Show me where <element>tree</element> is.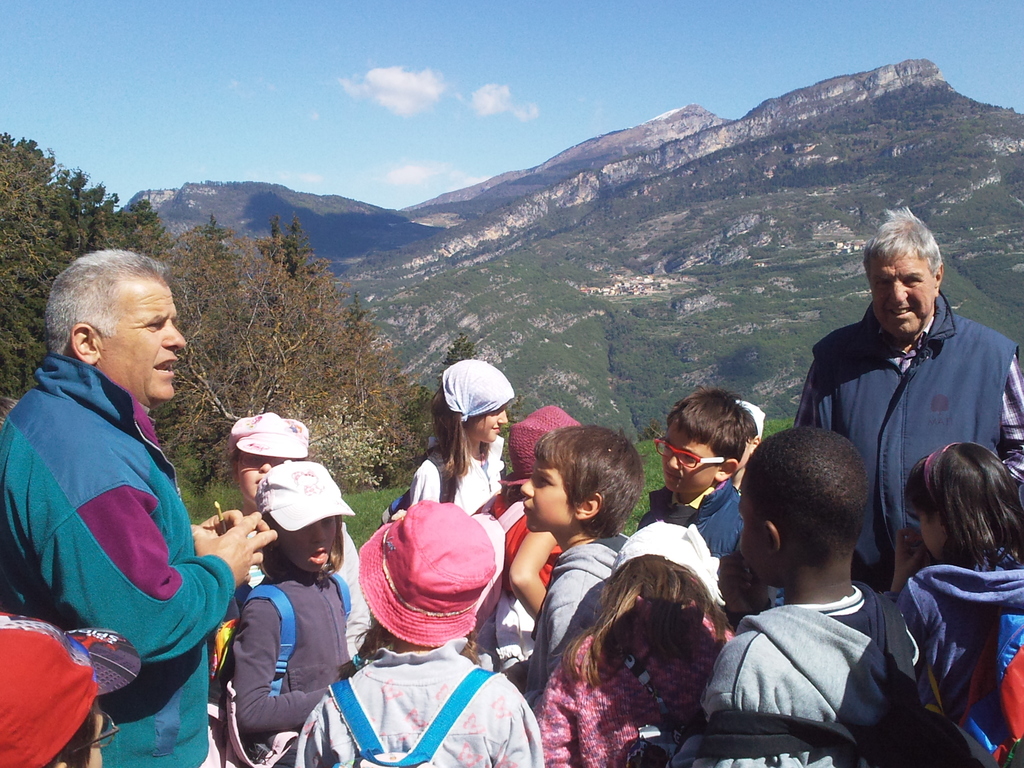
<element>tree</element> is at pyautogui.locateOnScreen(344, 302, 436, 482).
